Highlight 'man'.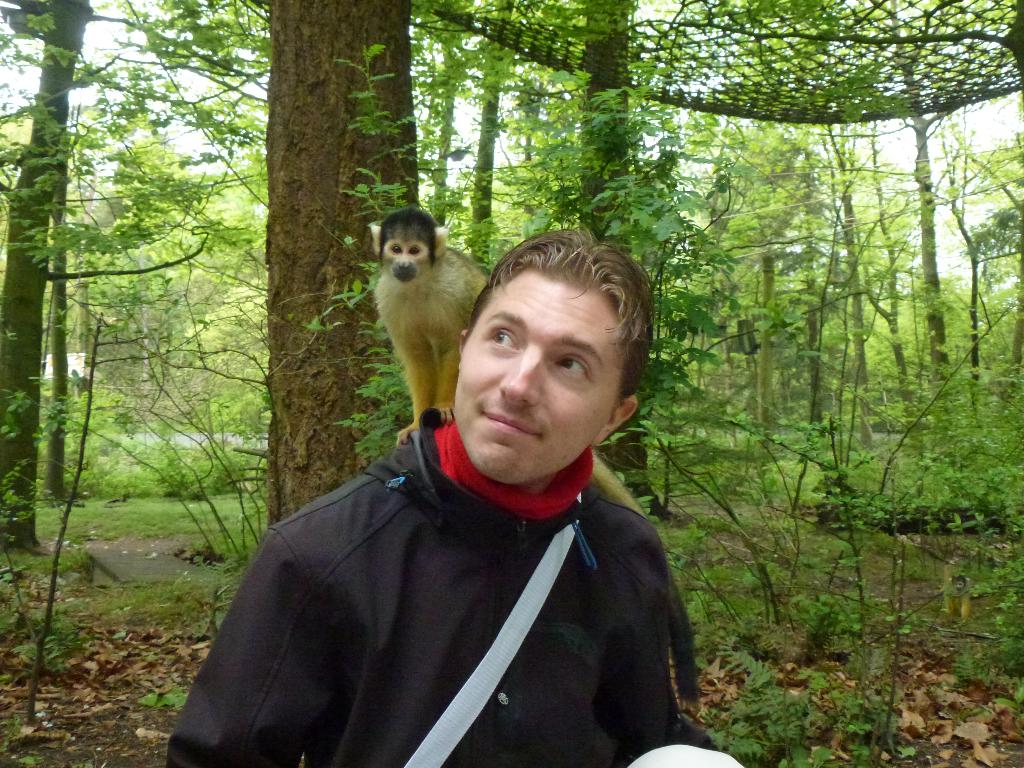
Highlighted region: detection(170, 232, 753, 755).
